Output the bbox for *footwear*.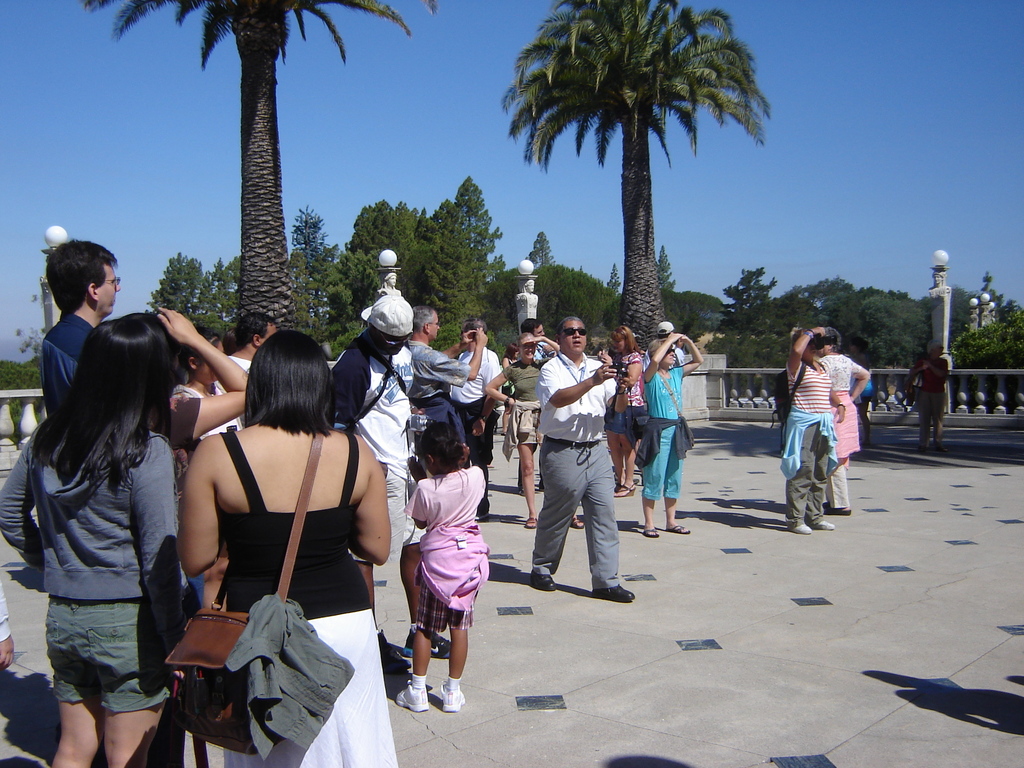
bbox(394, 679, 430, 715).
